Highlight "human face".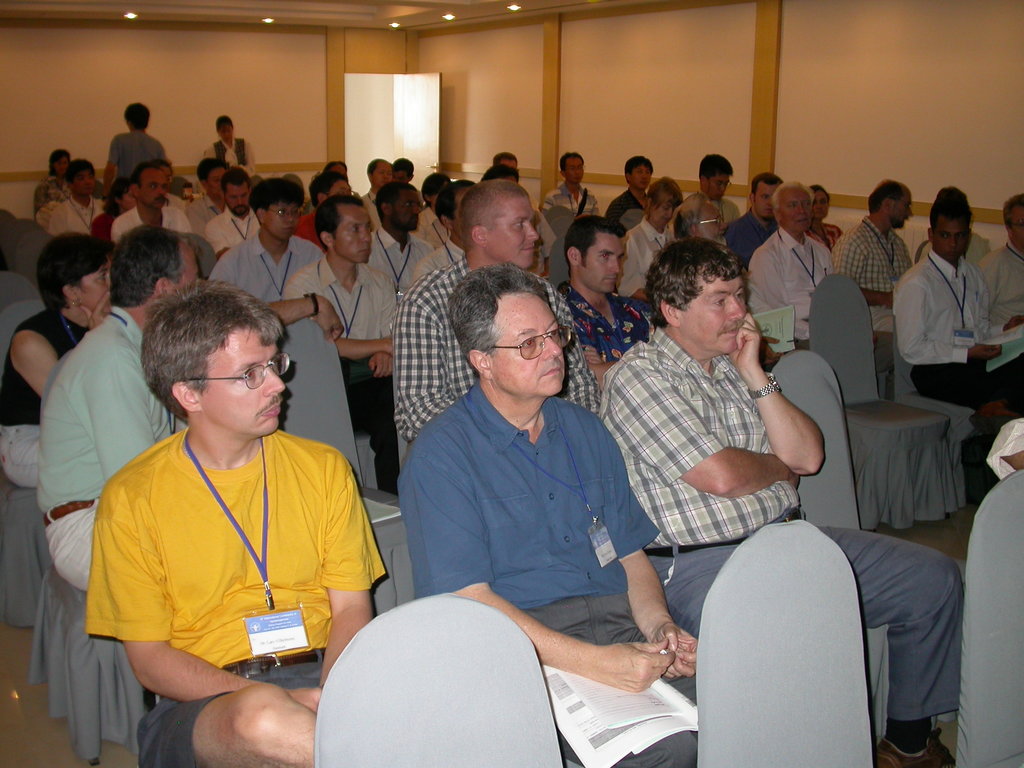
Highlighted region: detection(564, 160, 586, 182).
